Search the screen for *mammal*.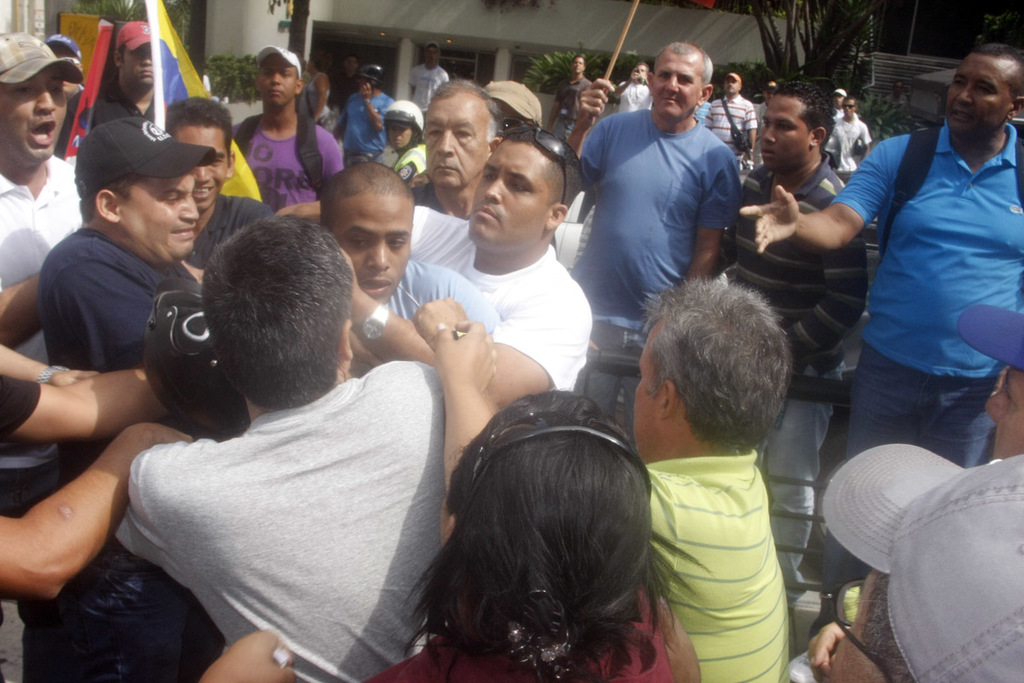
Found at bbox=(575, 37, 742, 414).
